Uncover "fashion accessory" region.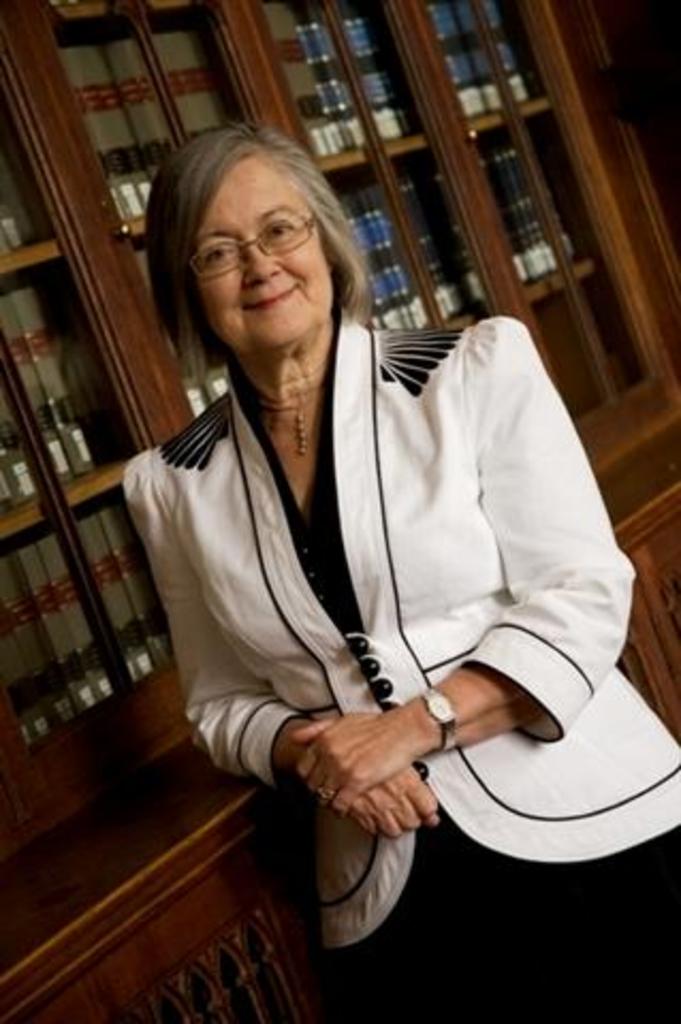
Uncovered: x1=421, y1=685, x2=453, y2=751.
